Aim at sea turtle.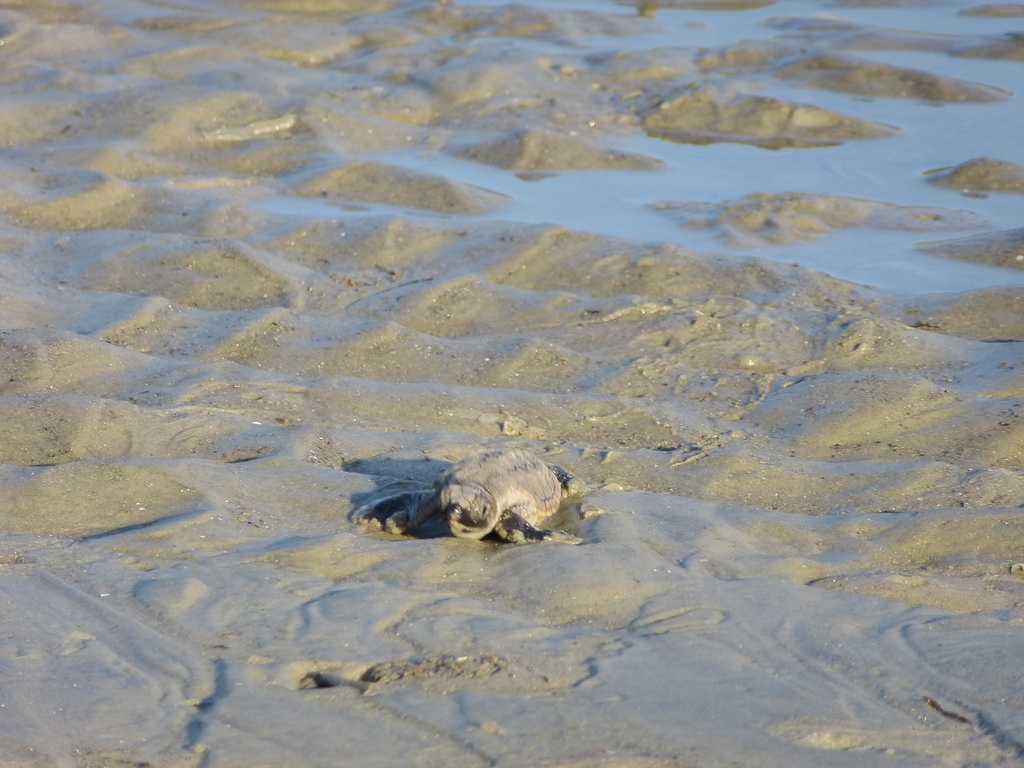
Aimed at 361, 438, 602, 552.
